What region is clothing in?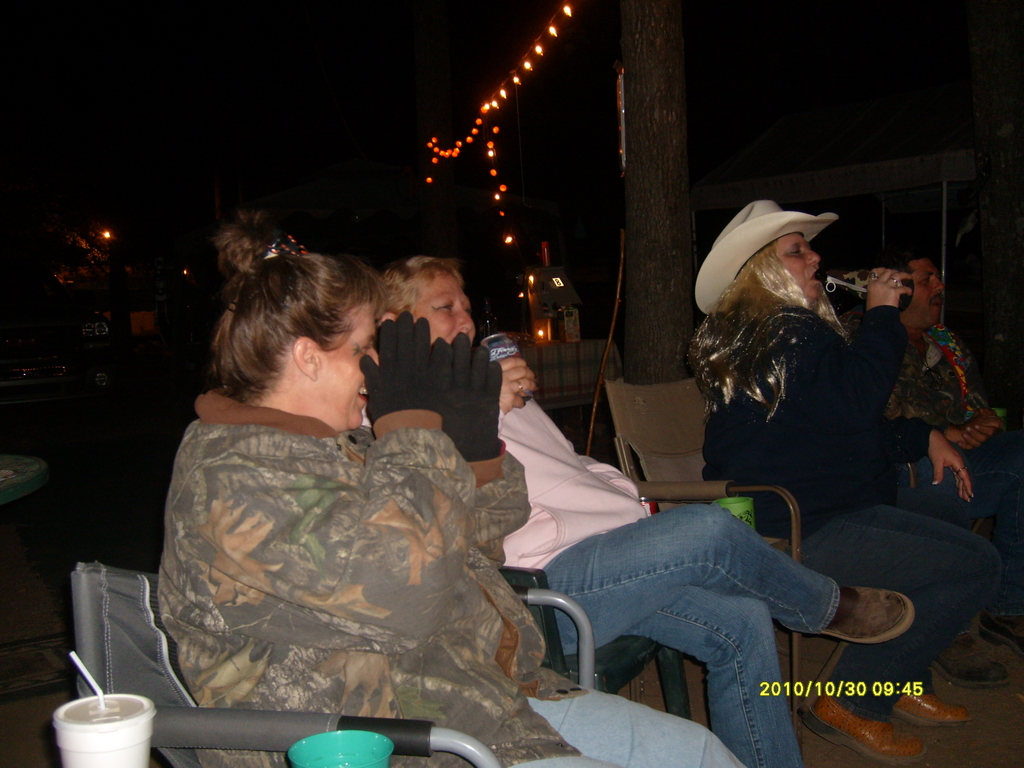
{"left": 354, "top": 348, "right": 842, "bottom": 767}.
